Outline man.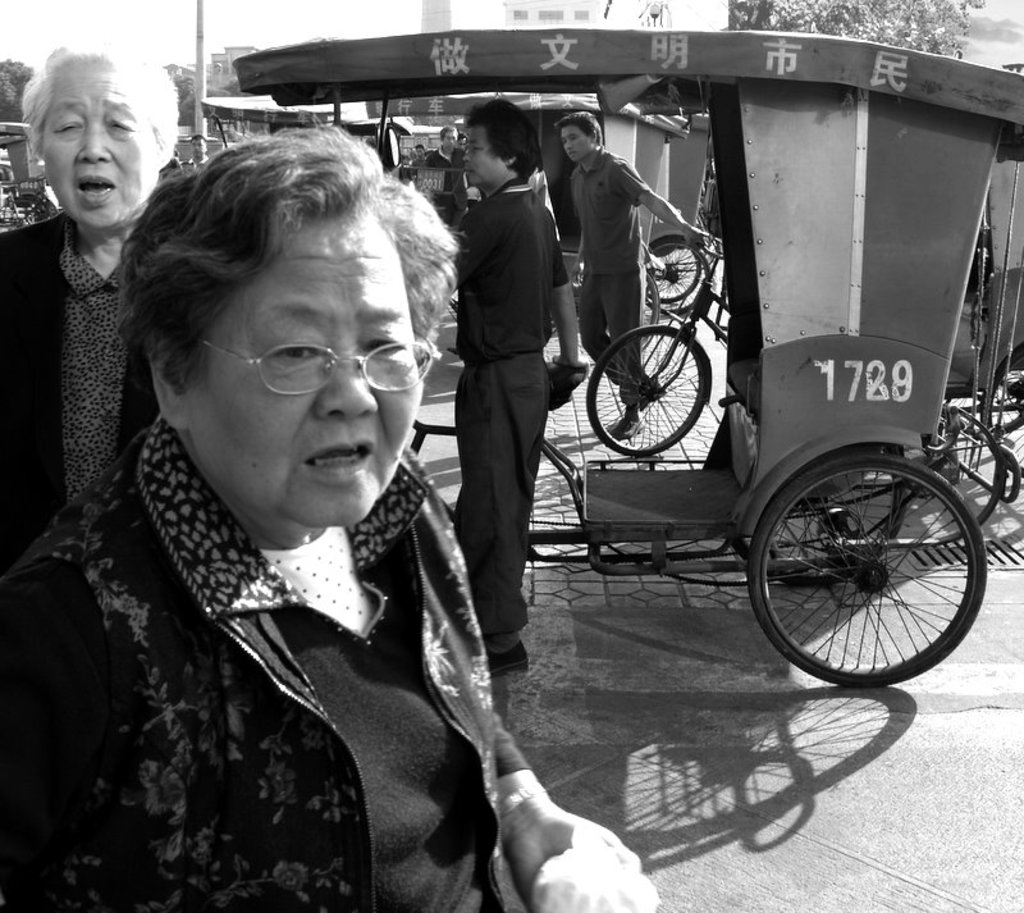
Outline: select_region(567, 109, 718, 437).
